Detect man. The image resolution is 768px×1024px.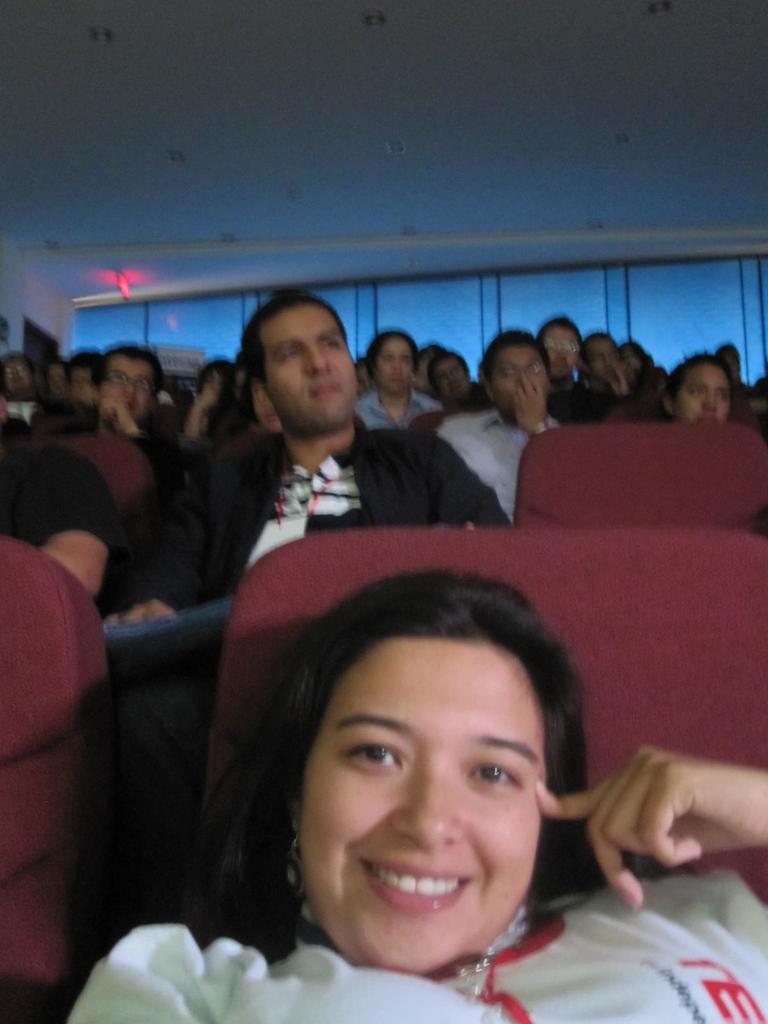
[91, 292, 516, 637].
